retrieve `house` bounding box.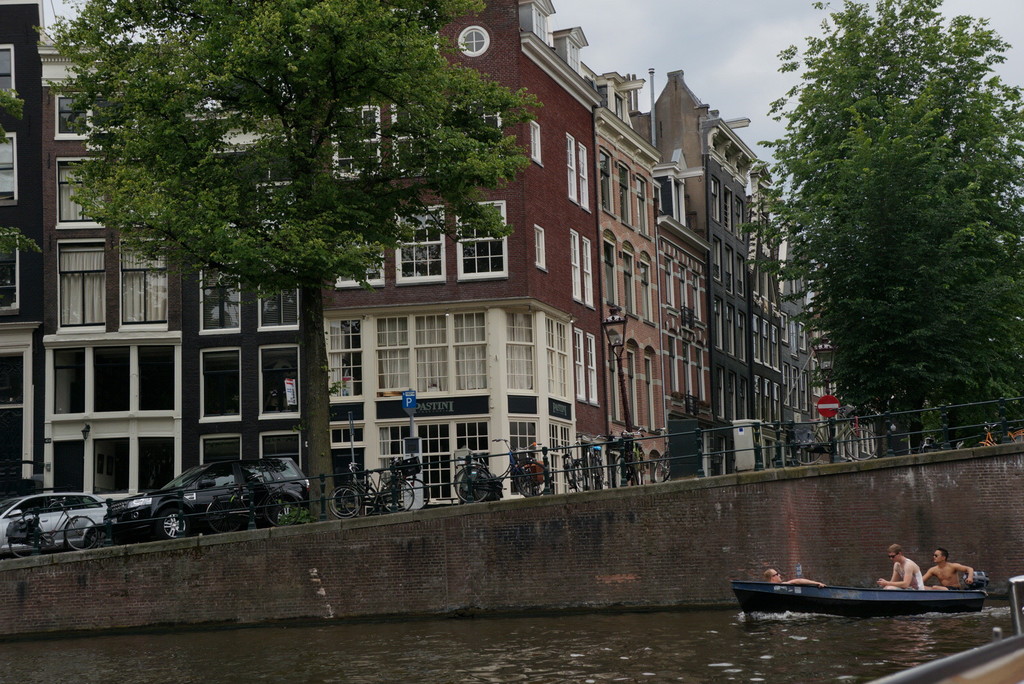
Bounding box: (left=704, top=113, right=781, bottom=461).
